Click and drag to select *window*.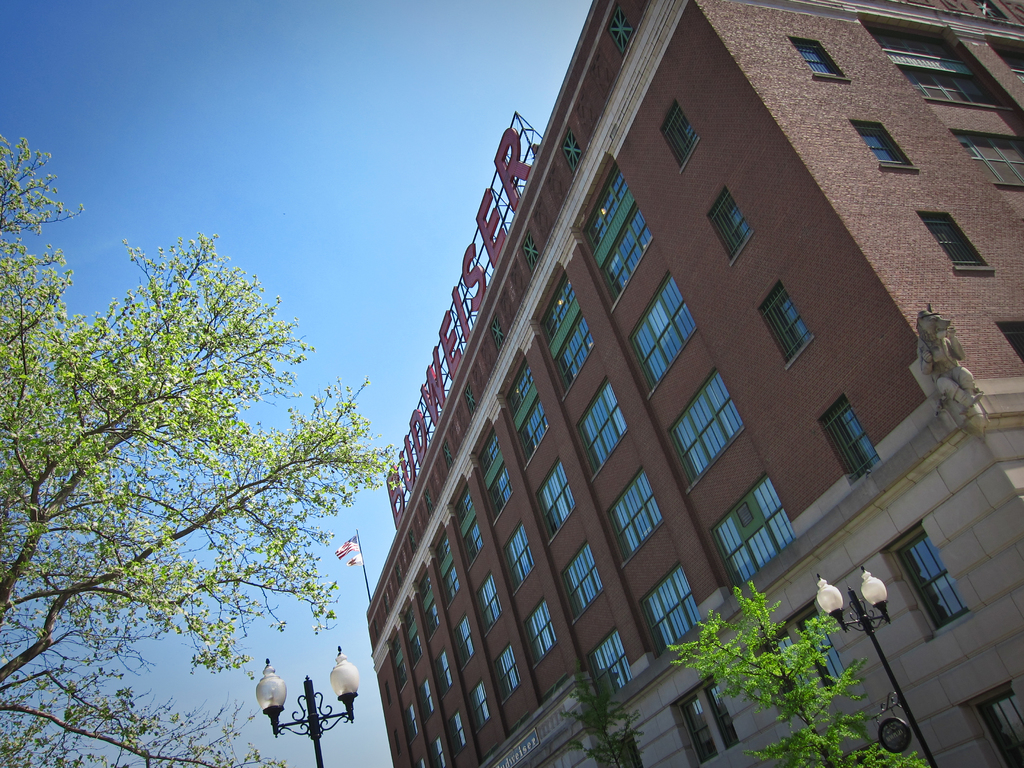
Selection: region(941, 0, 972, 13).
